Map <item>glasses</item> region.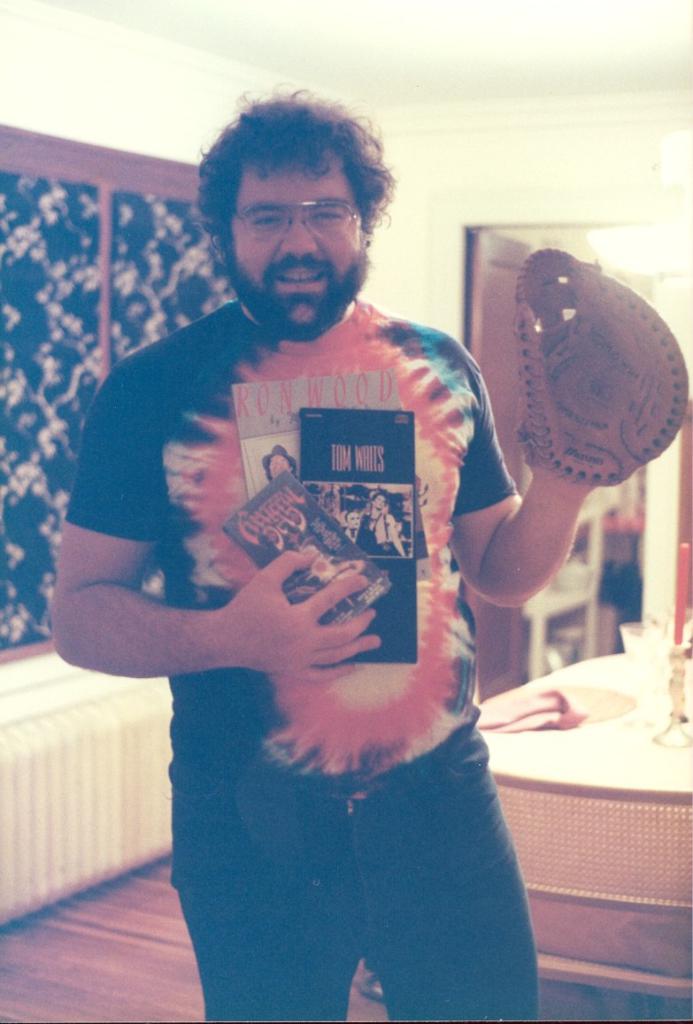
Mapped to select_region(228, 198, 356, 242).
